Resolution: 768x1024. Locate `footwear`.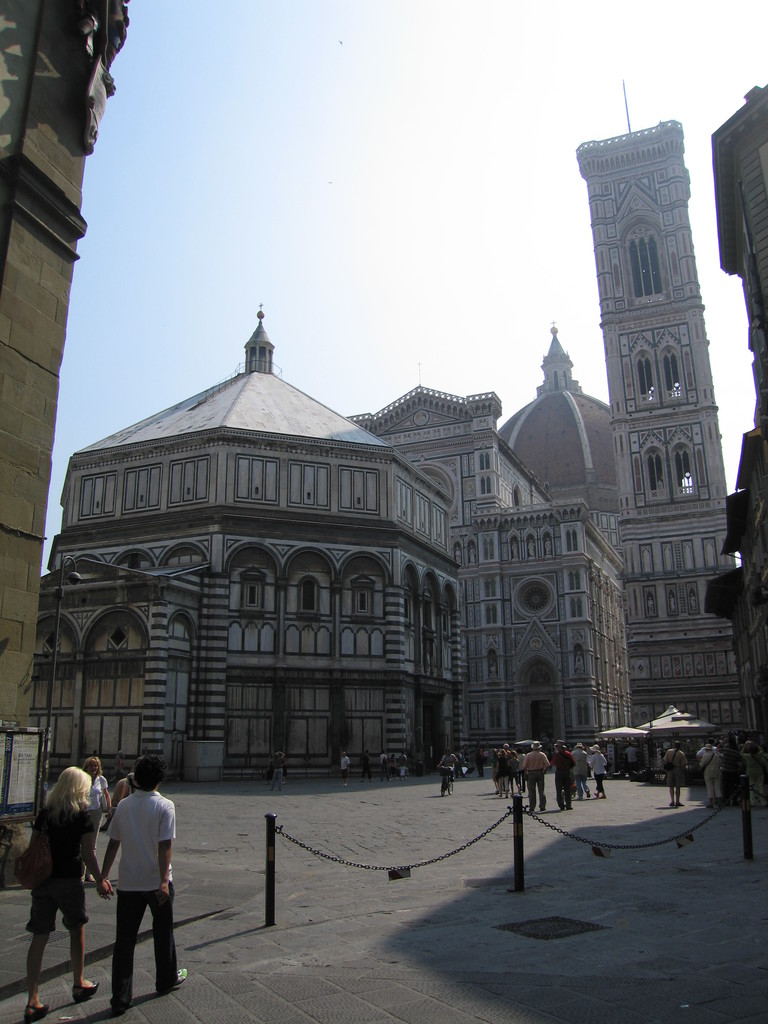
{"x1": 108, "y1": 1002, "x2": 132, "y2": 1012}.
